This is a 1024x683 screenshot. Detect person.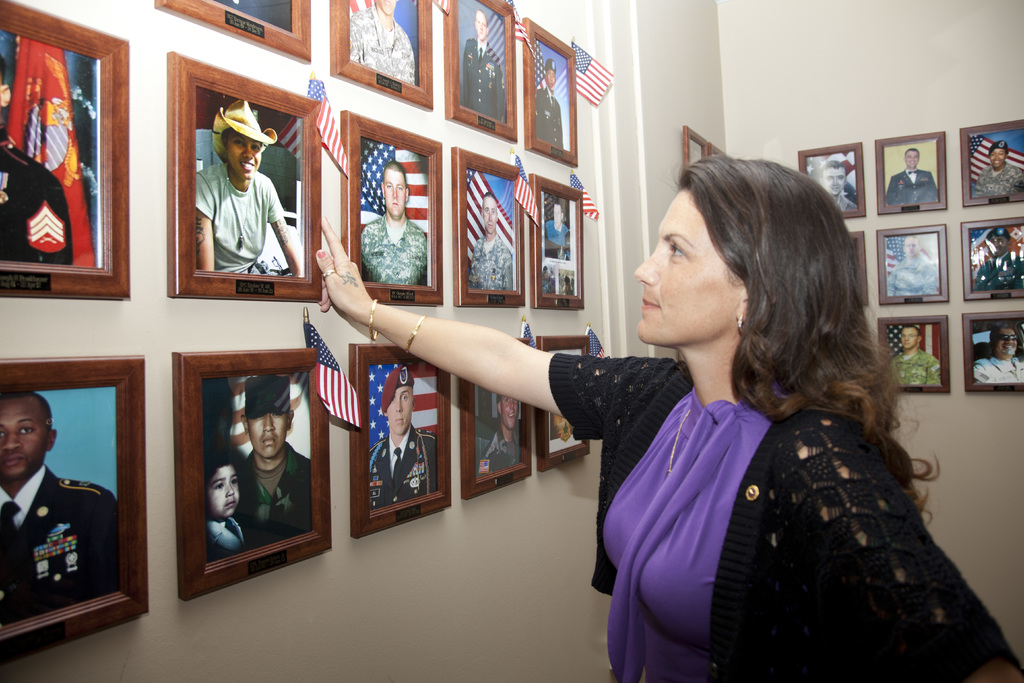
bbox(481, 394, 522, 475).
